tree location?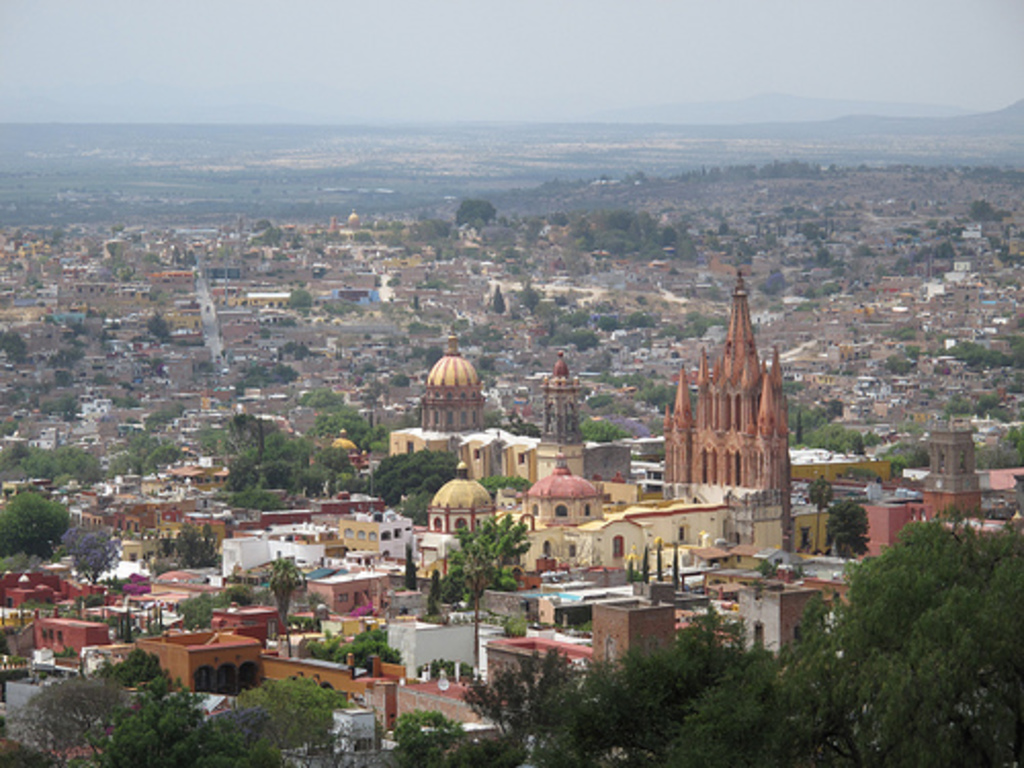
Rect(881, 432, 926, 479)
